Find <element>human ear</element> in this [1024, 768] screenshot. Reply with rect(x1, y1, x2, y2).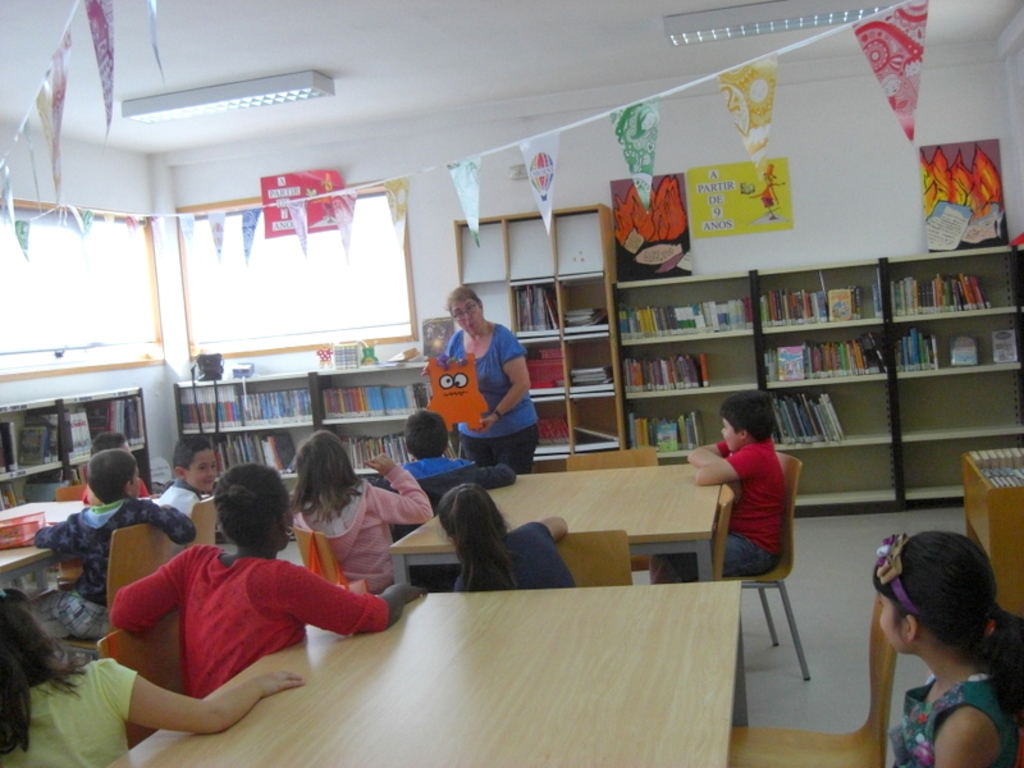
rect(173, 466, 187, 481).
